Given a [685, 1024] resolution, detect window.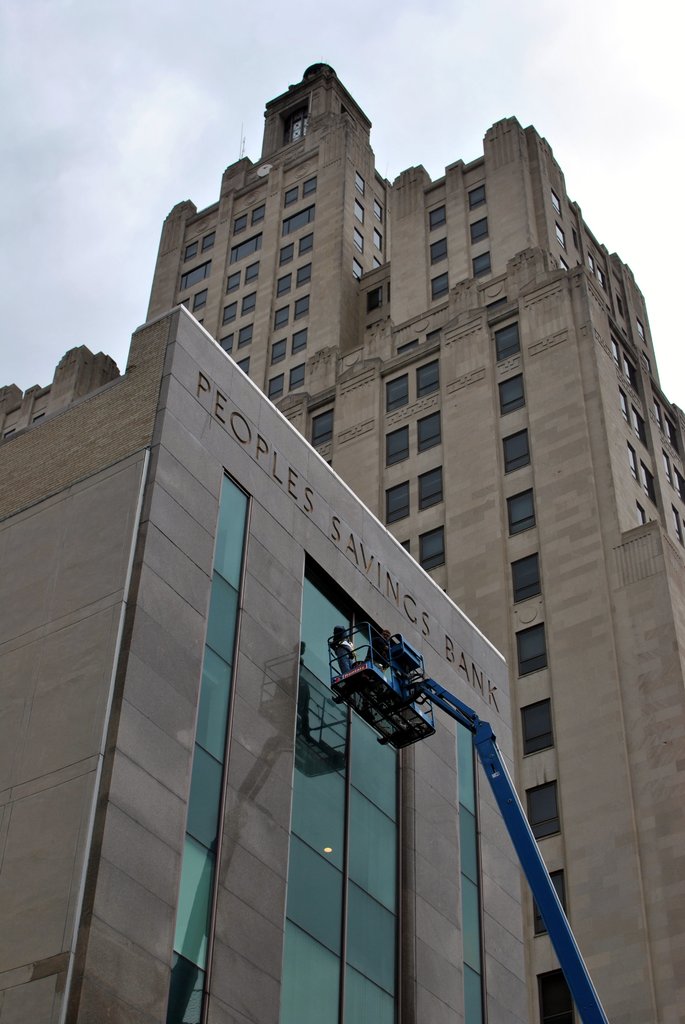
box(185, 237, 199, 263).
